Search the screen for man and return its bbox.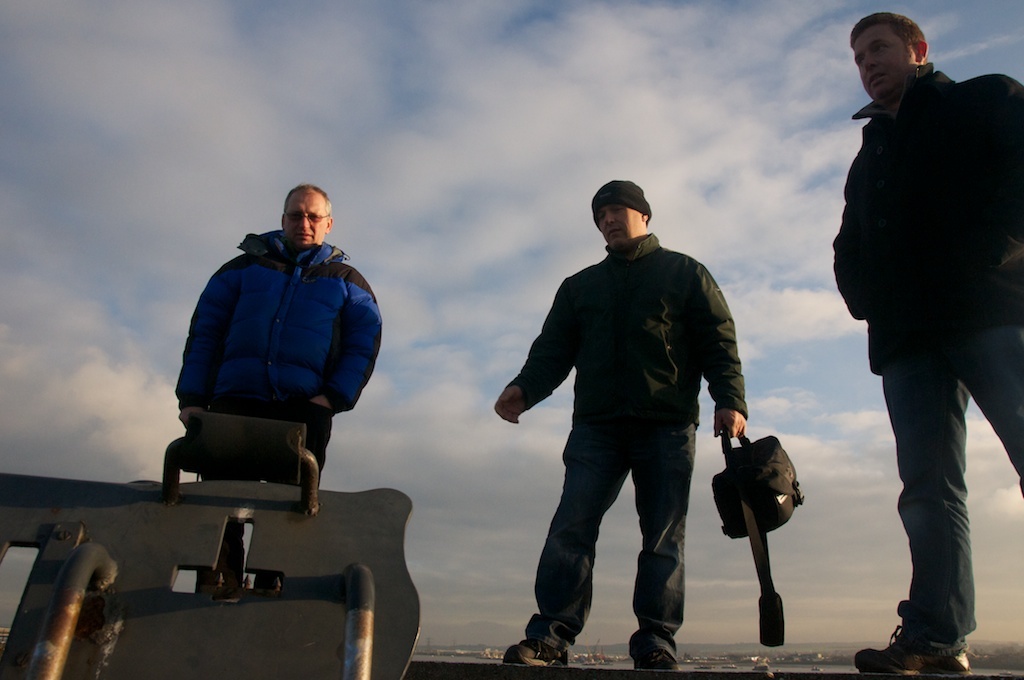
Found: l=171, t=182, r=381, b=590.
